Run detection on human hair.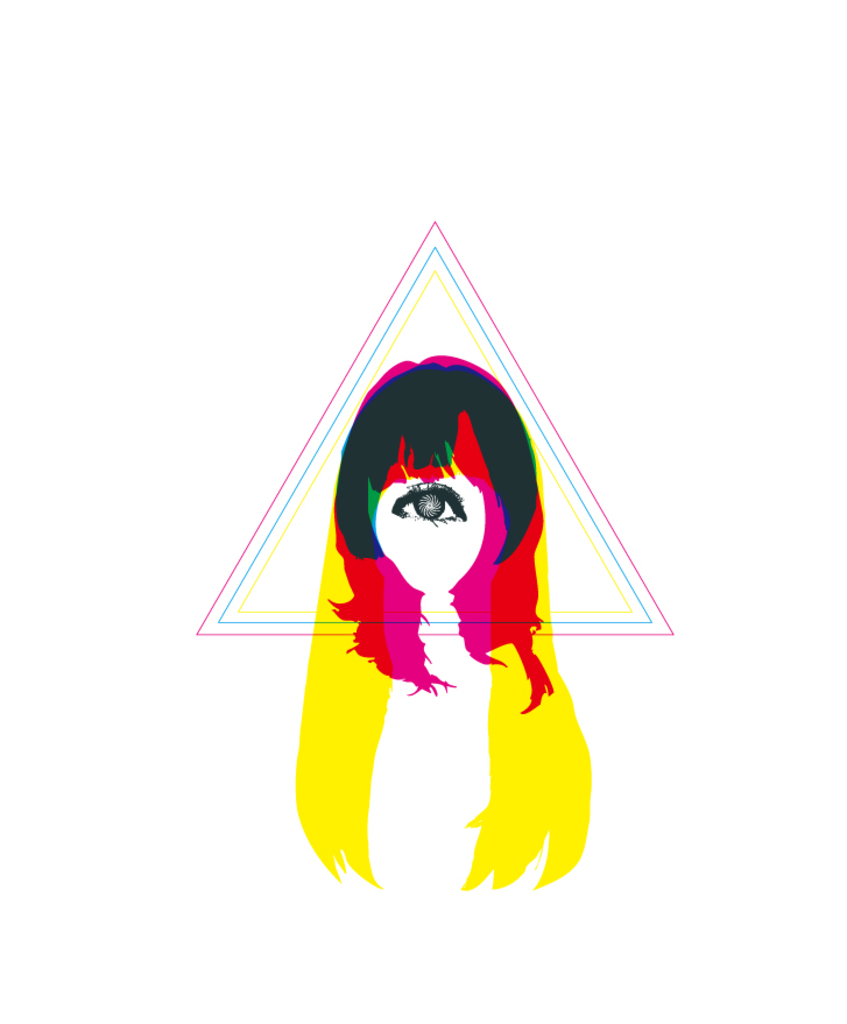
Result: crop(323, 353, 555, 719).
